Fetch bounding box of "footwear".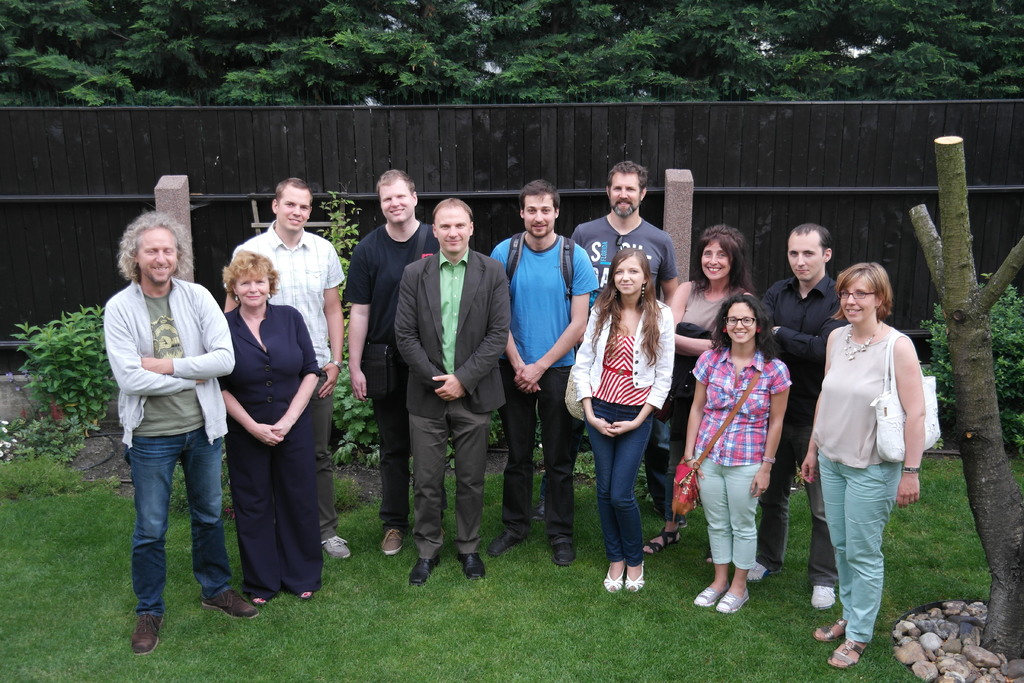
Bbox: Rect(488, 527, 519, 556).
